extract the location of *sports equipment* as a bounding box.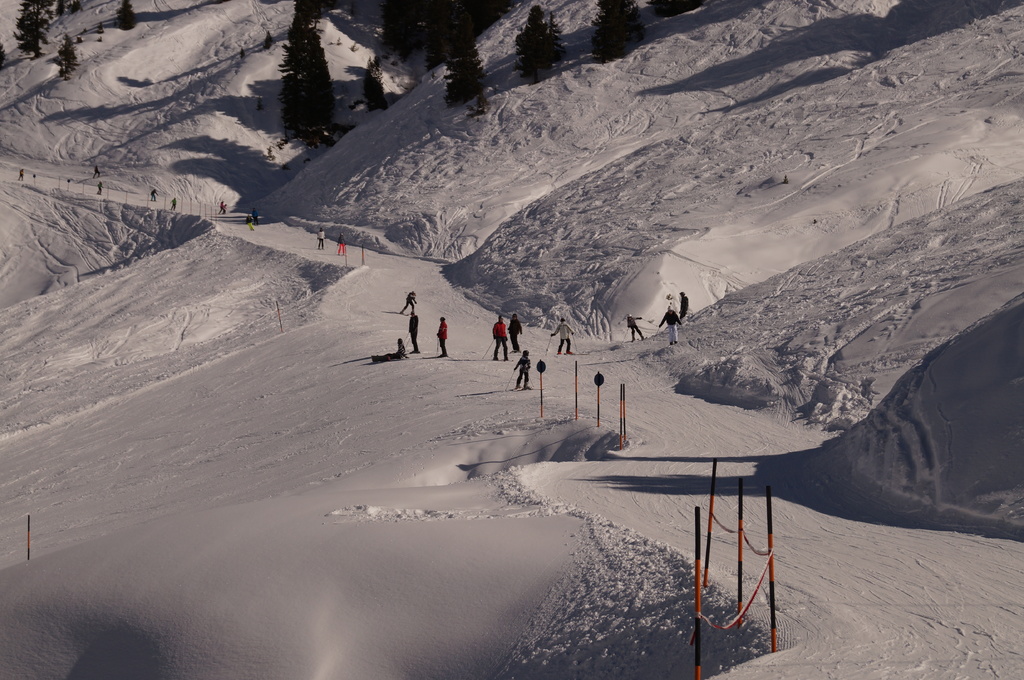
[570,333,579,352].
